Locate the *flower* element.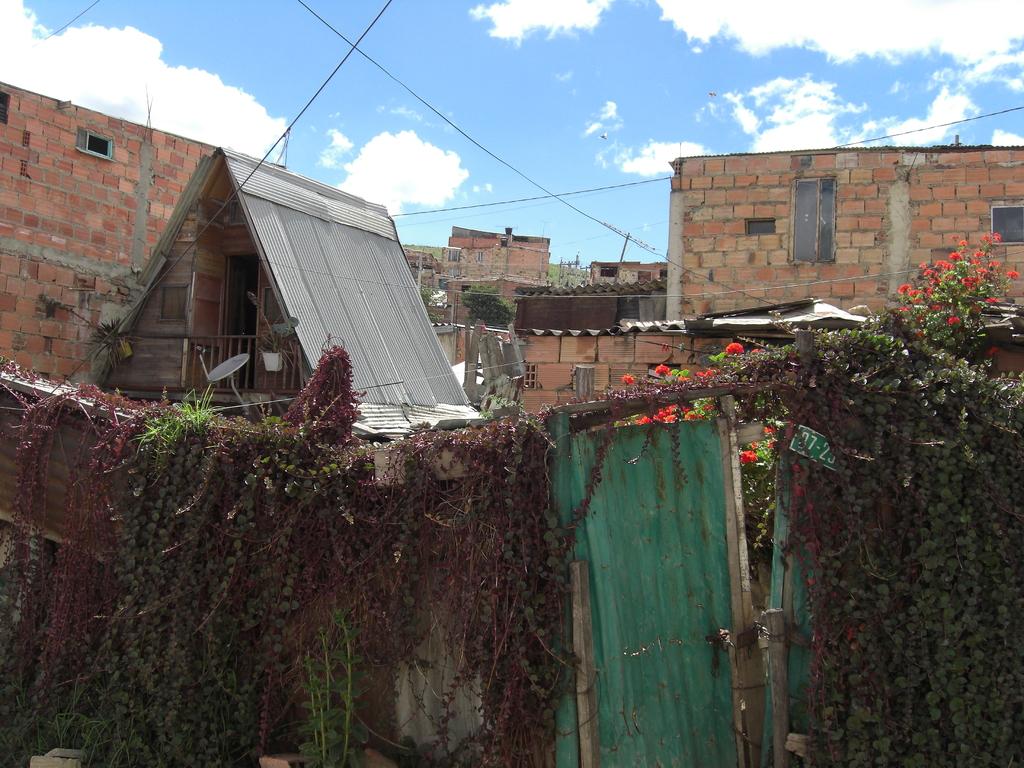
Element bbox: Rect(652, 360, 671, 386).
